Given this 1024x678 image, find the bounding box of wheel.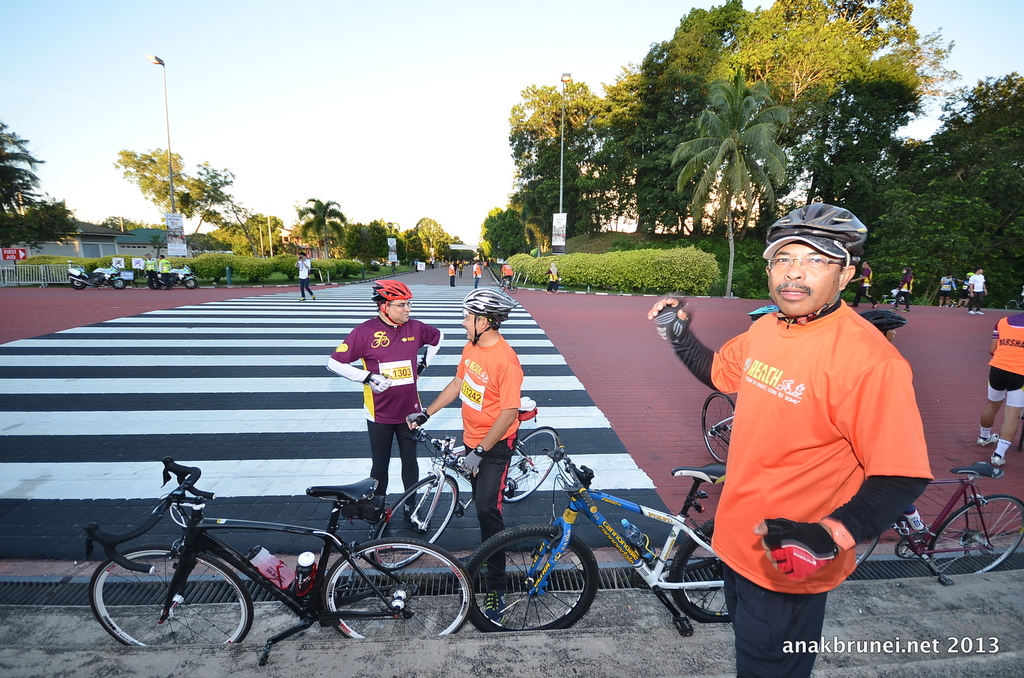
[x1=184, y1=276, x2=198, y2=288].
